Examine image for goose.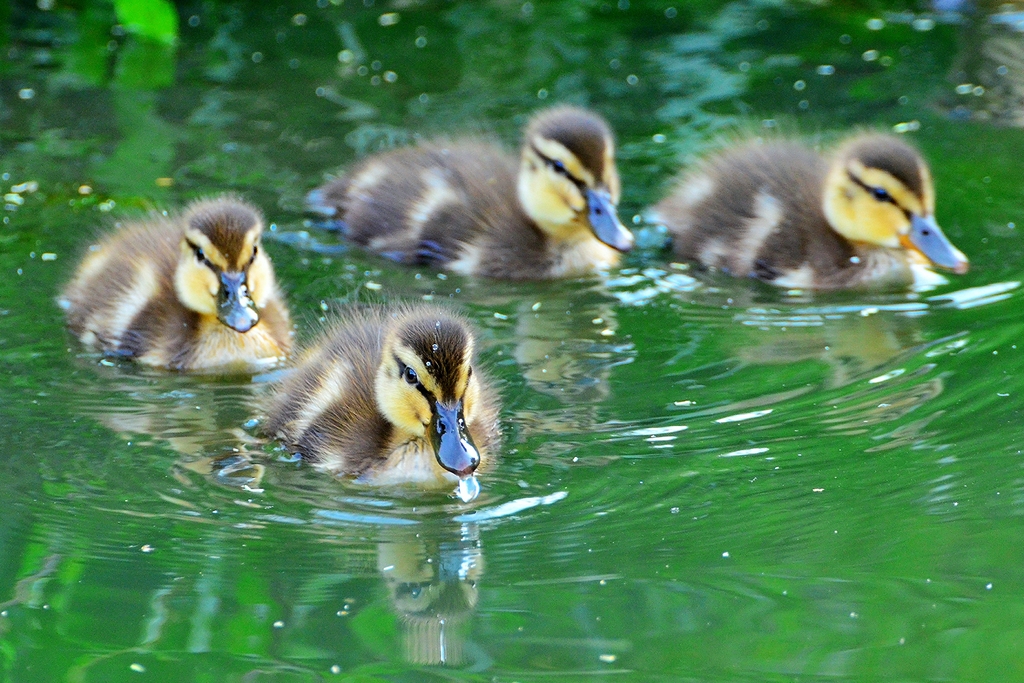
Examination result: crop(266, 304, 498, 495).
